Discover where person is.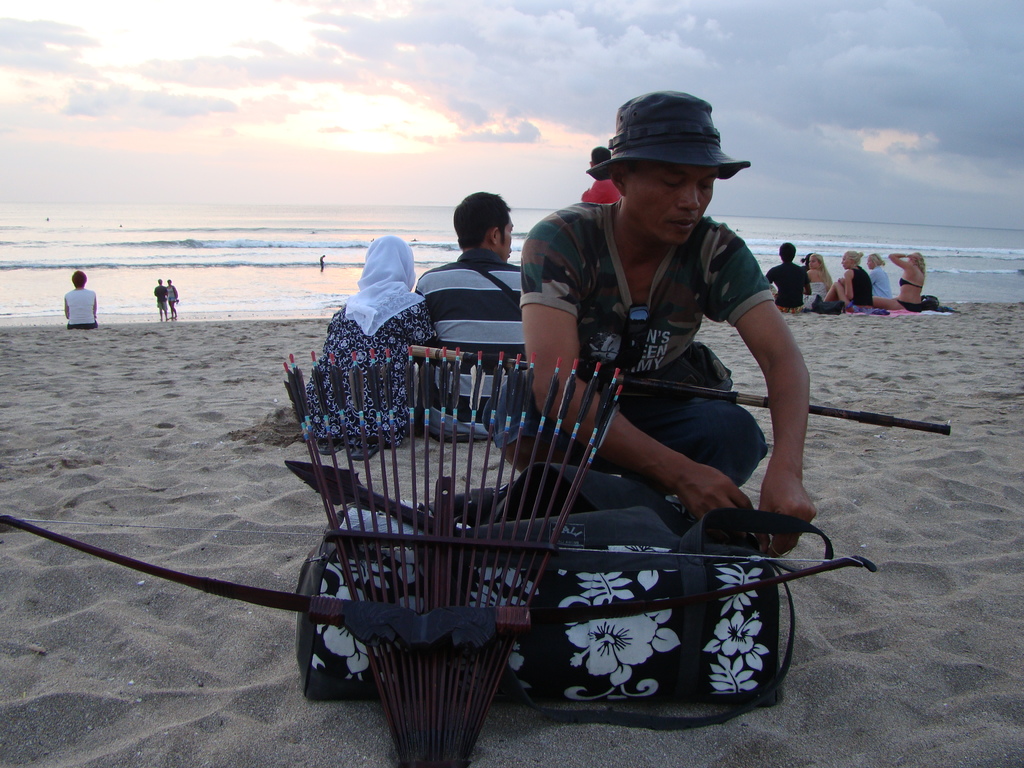
Discovered at rect(865, 252, 890, 298).
